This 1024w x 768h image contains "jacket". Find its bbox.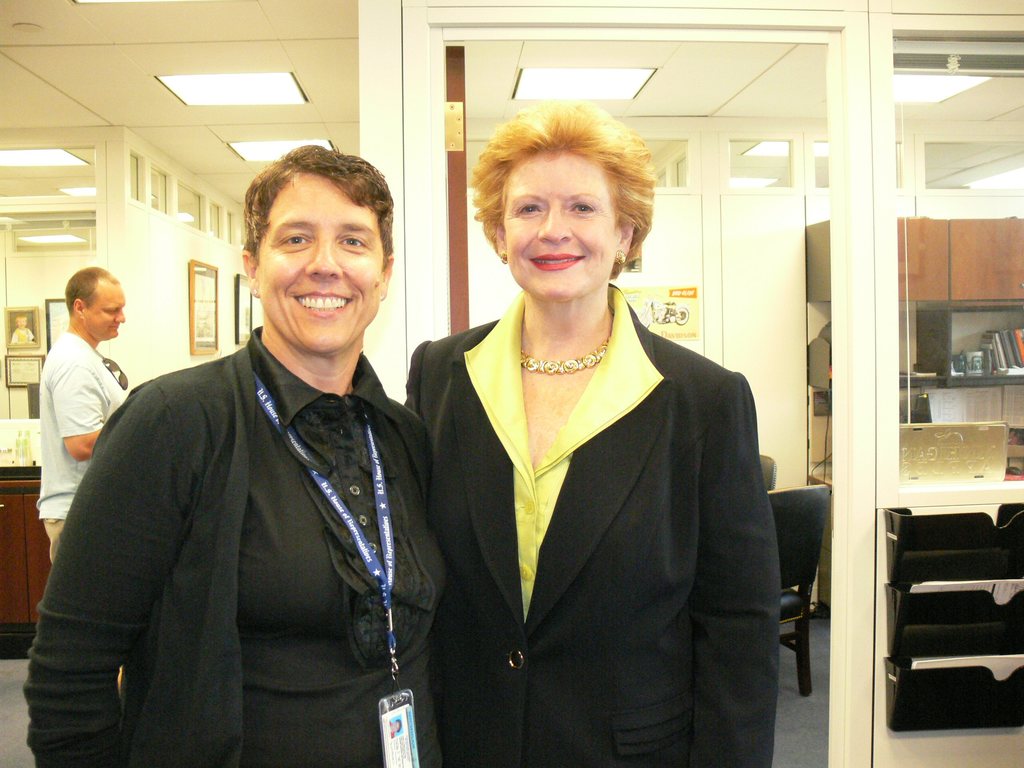
l=30, t=341, r=433, b=767.
